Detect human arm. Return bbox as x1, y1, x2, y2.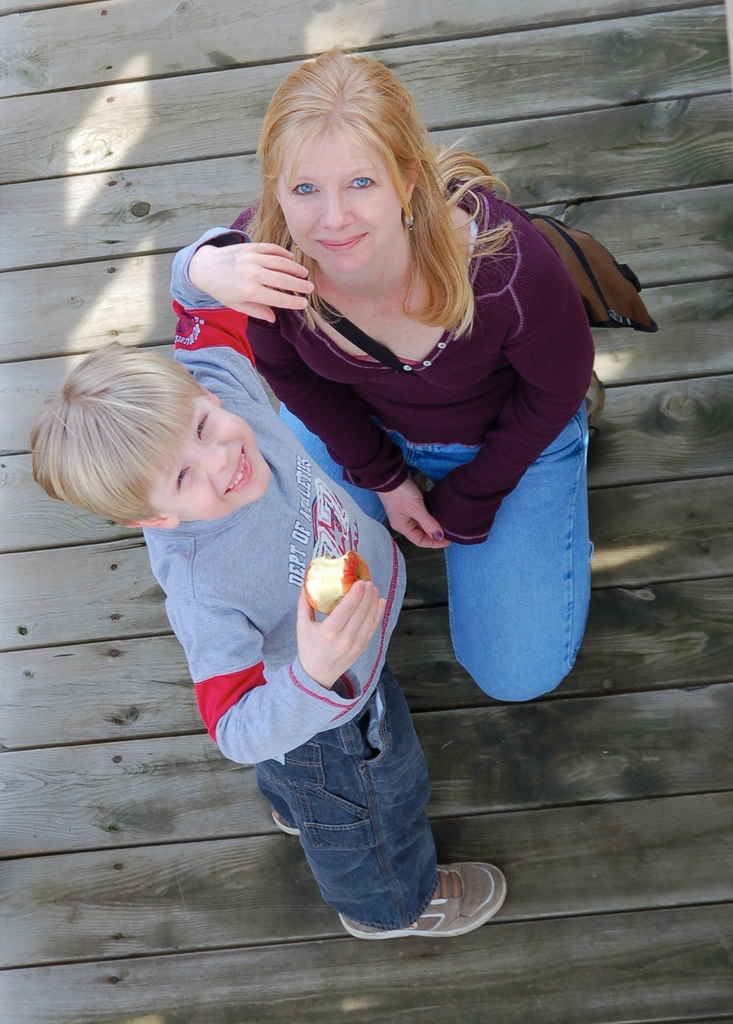
237, 304, 450, 572.
